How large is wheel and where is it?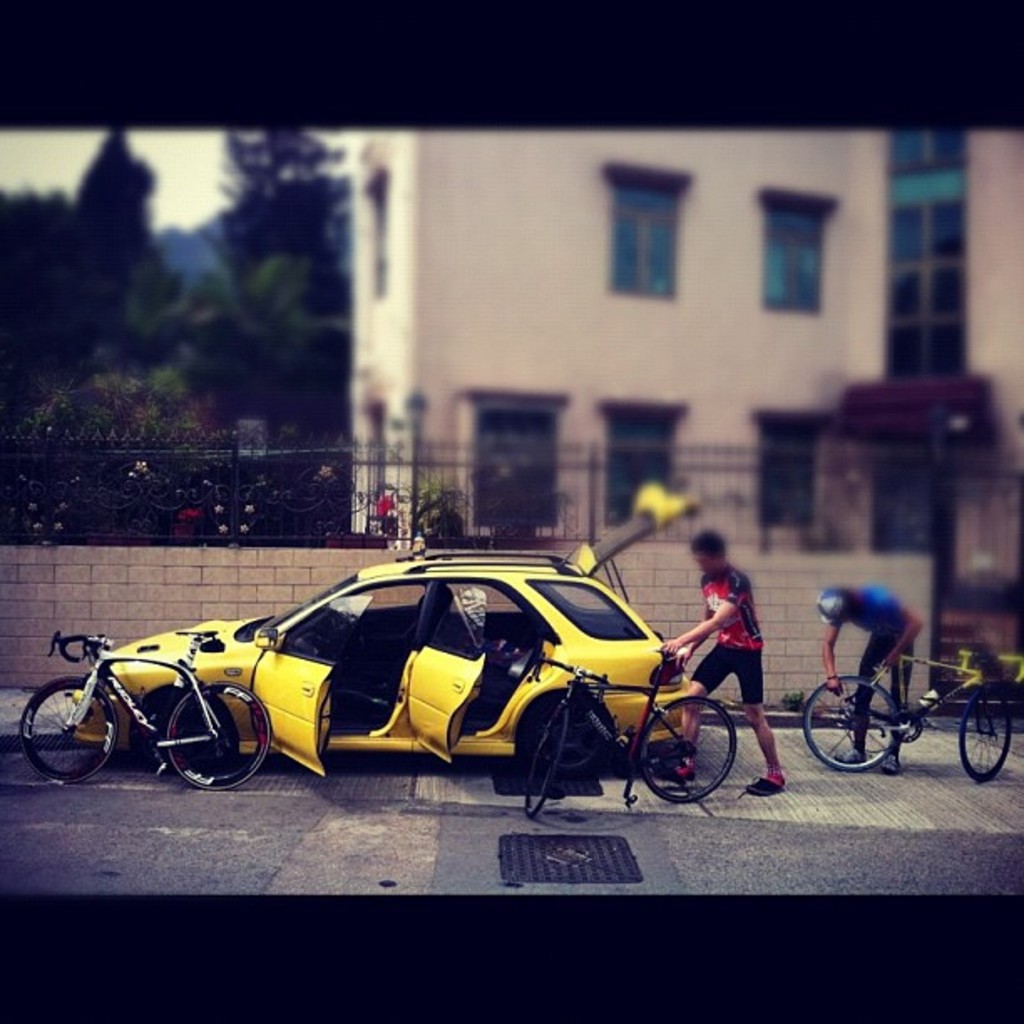
Bounding box: x1=154 y1=681 x2=274 y2=788.
